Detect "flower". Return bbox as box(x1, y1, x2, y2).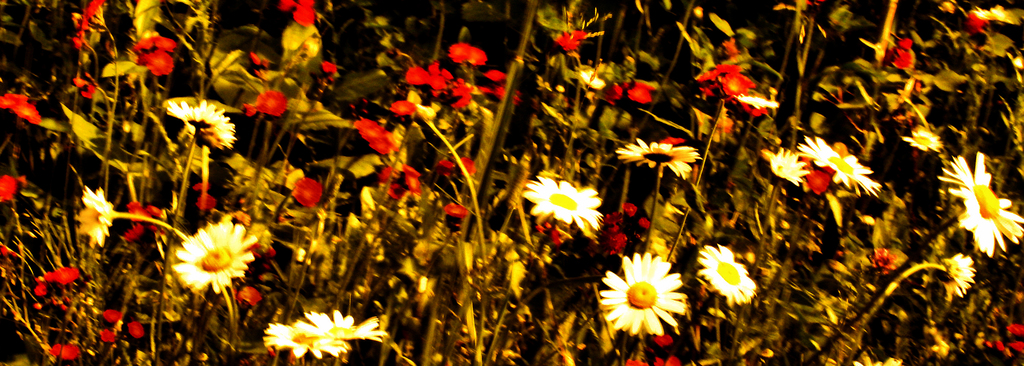
box(399, 163, 422, 194).
